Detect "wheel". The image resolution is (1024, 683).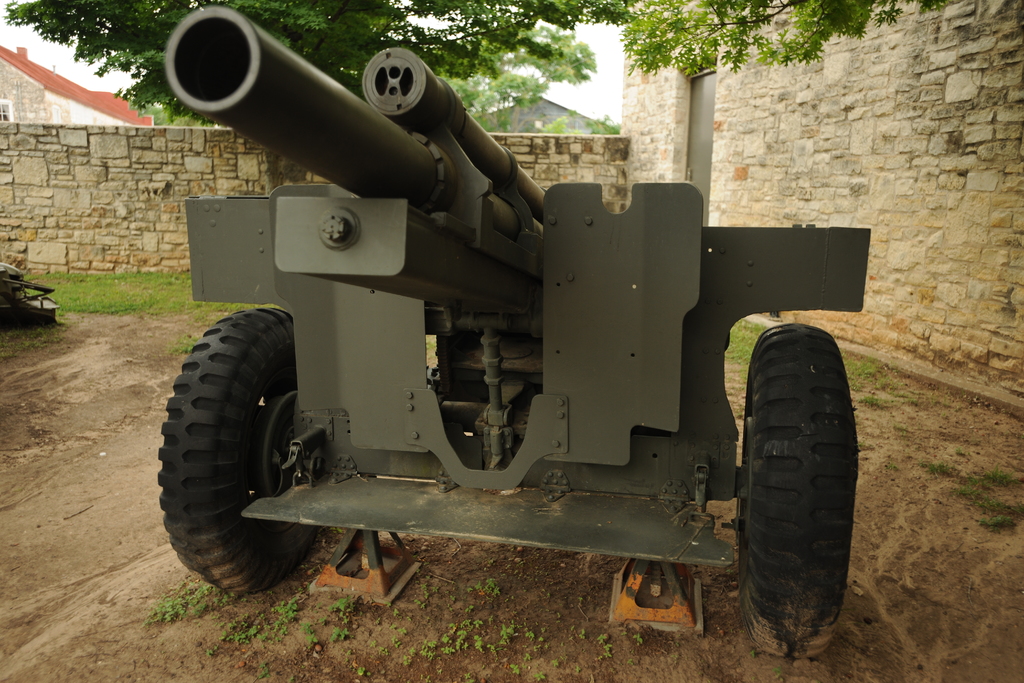
left=158, top=302, right=343, bottom=604.
